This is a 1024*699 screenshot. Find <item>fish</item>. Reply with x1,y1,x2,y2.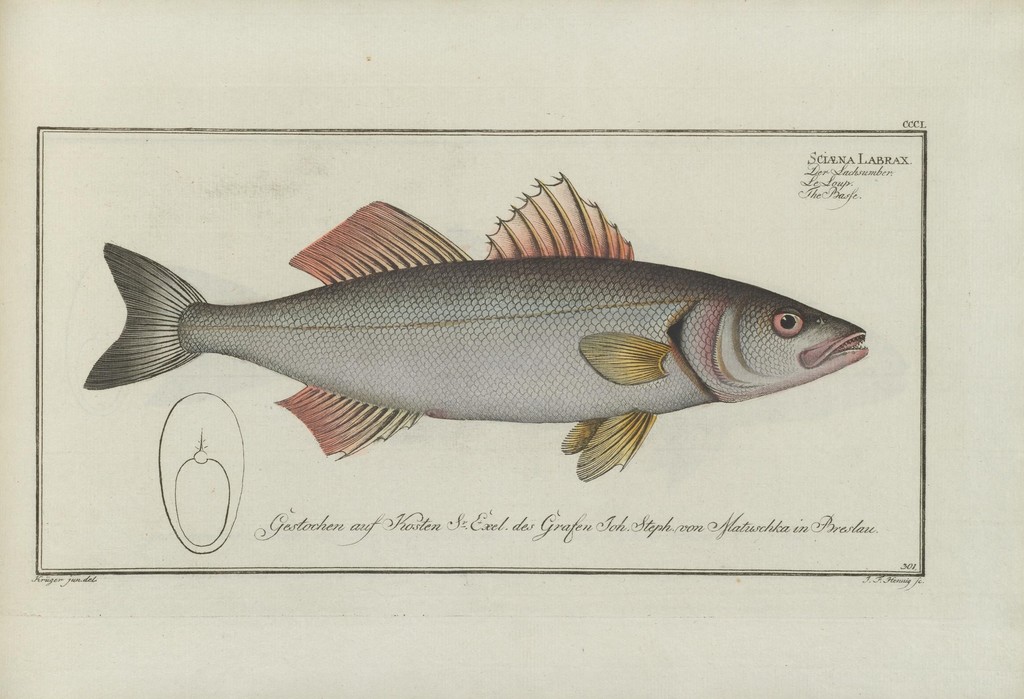
57,179,870,478.
